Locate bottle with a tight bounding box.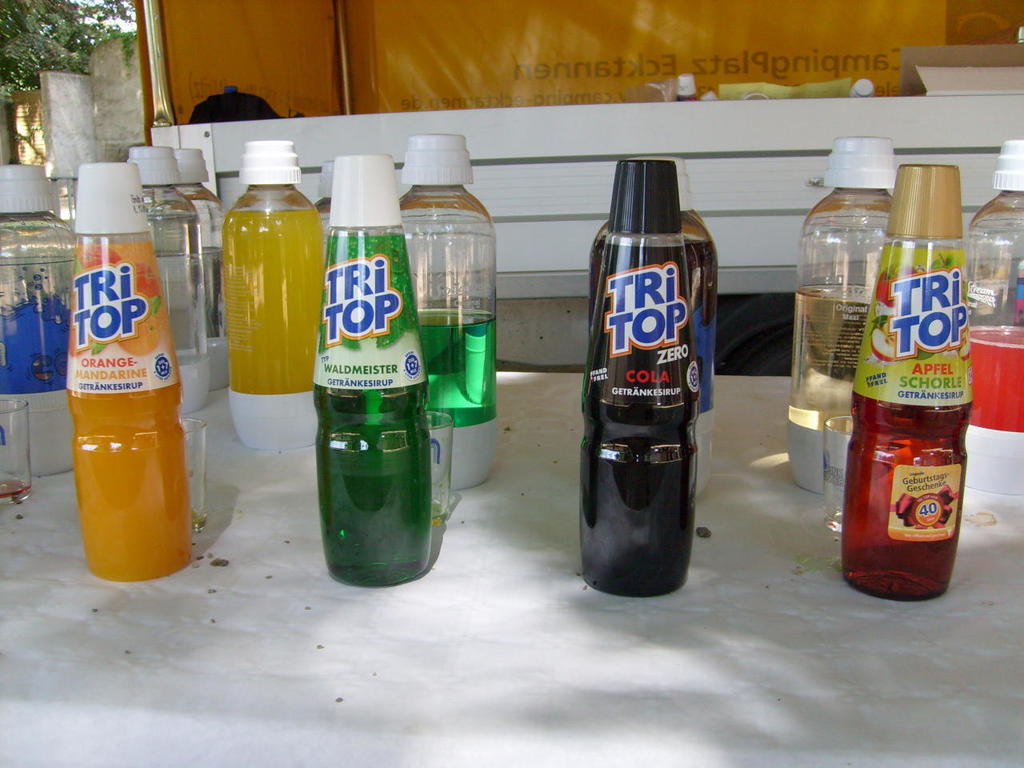
[586,156,718,496].
